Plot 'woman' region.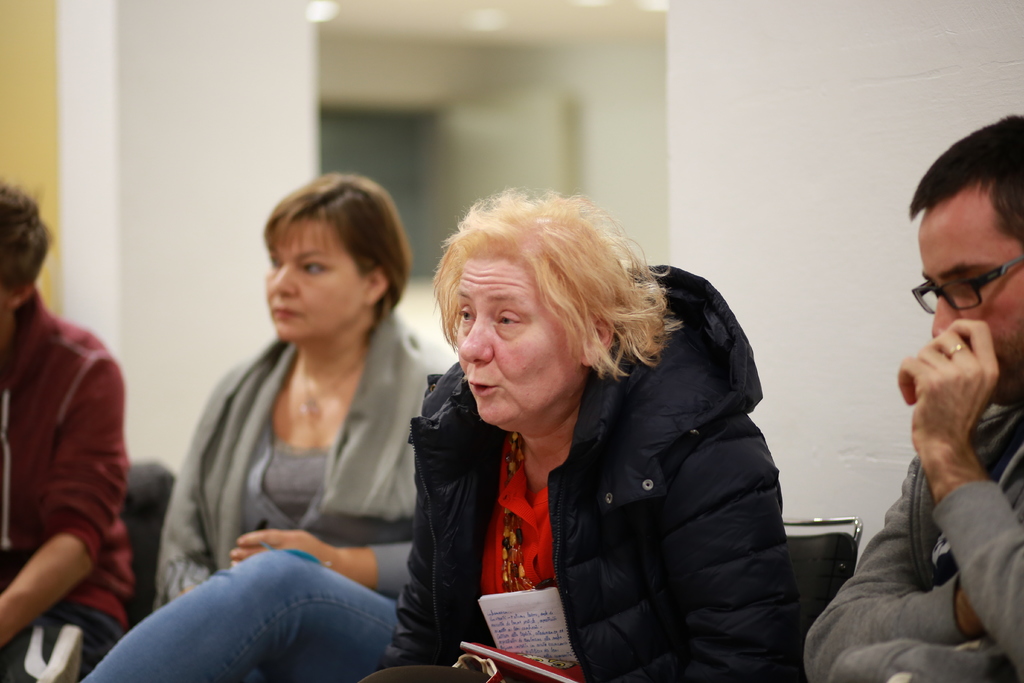
Plotted at (365,185,804,682).
